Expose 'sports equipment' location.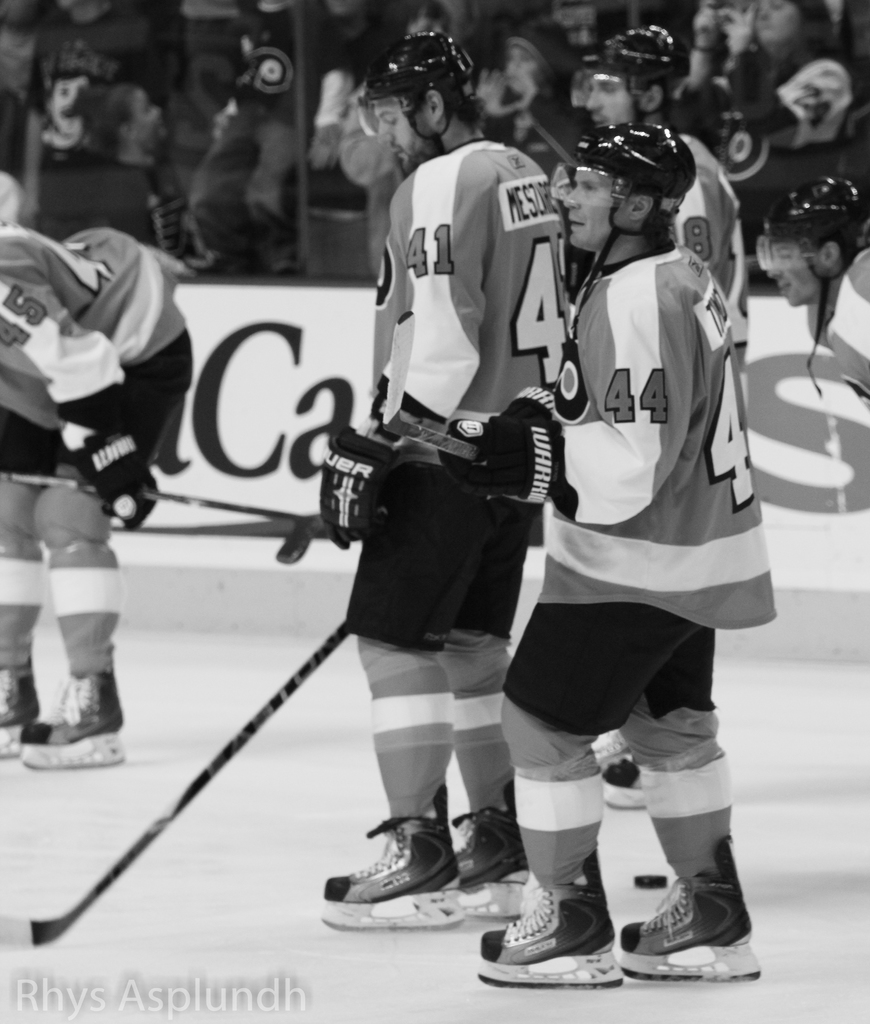
Exposed at [570,120,701,250].
